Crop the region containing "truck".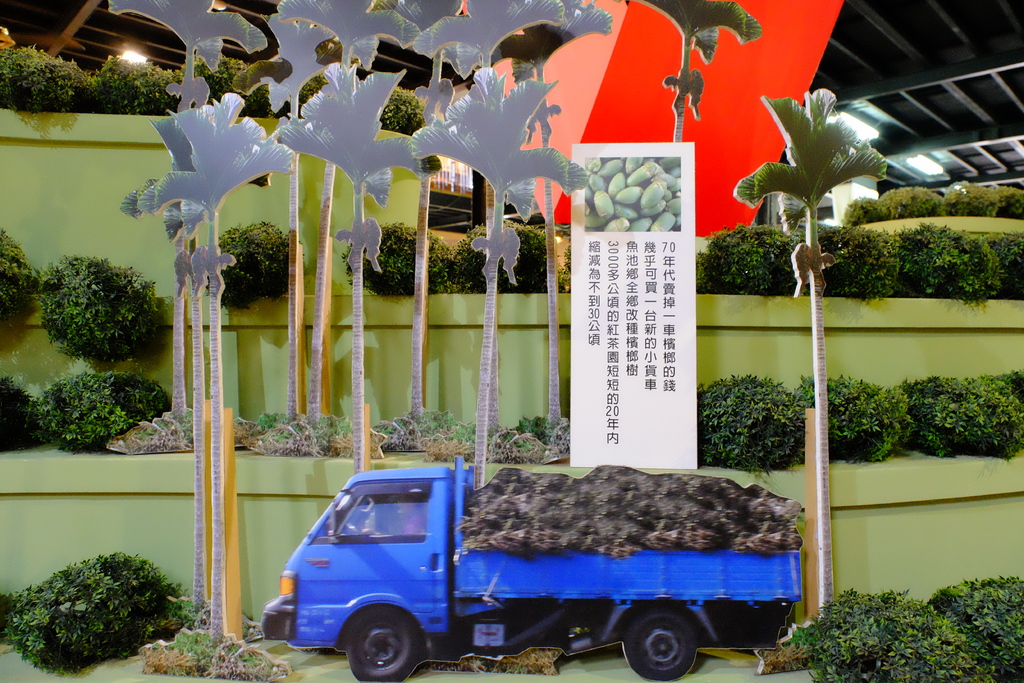
Crop region: crop(262, 461, 812, 675).
